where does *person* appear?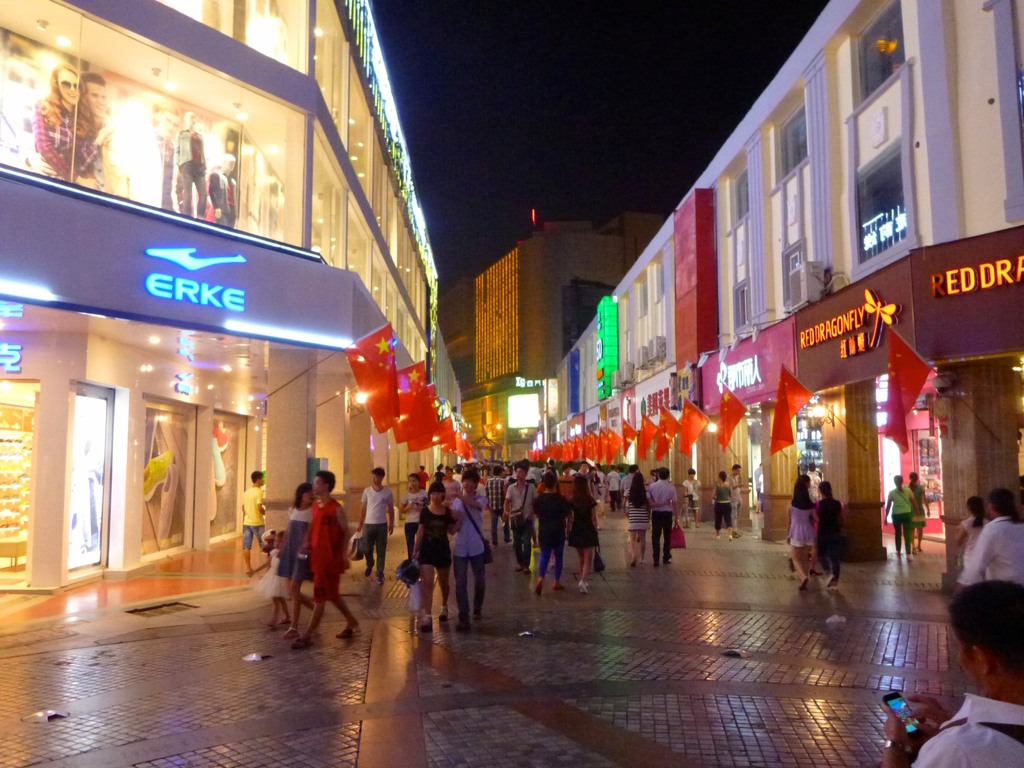
Appears at box(525, 472, 566, 590).
